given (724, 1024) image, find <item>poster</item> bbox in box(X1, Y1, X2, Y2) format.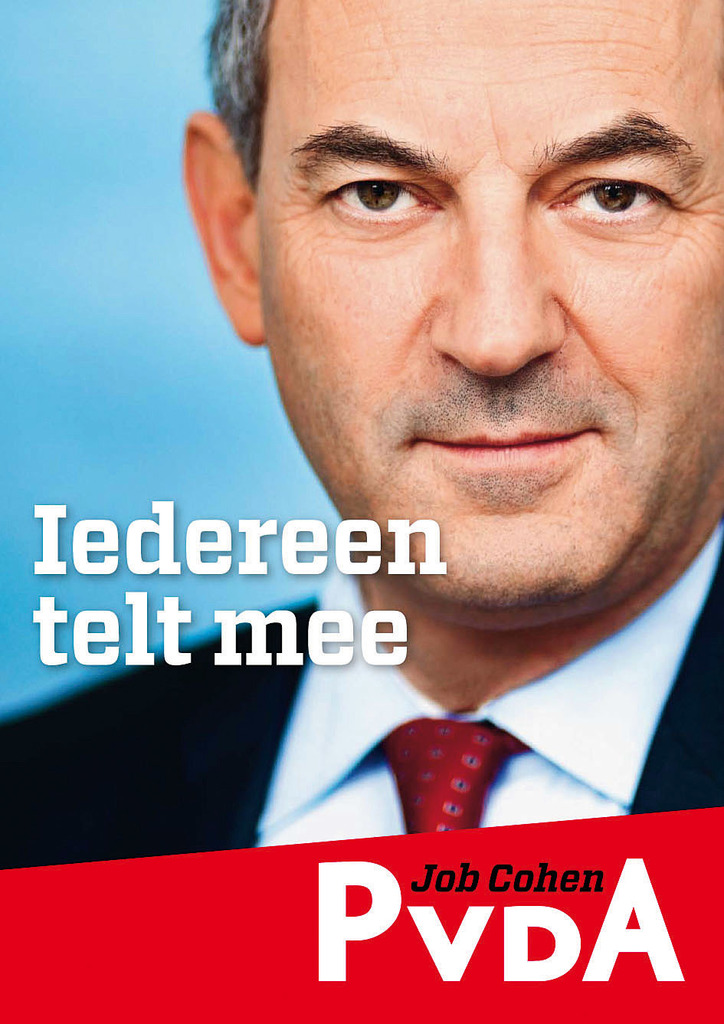
box(0, 0, 723, 1023).
